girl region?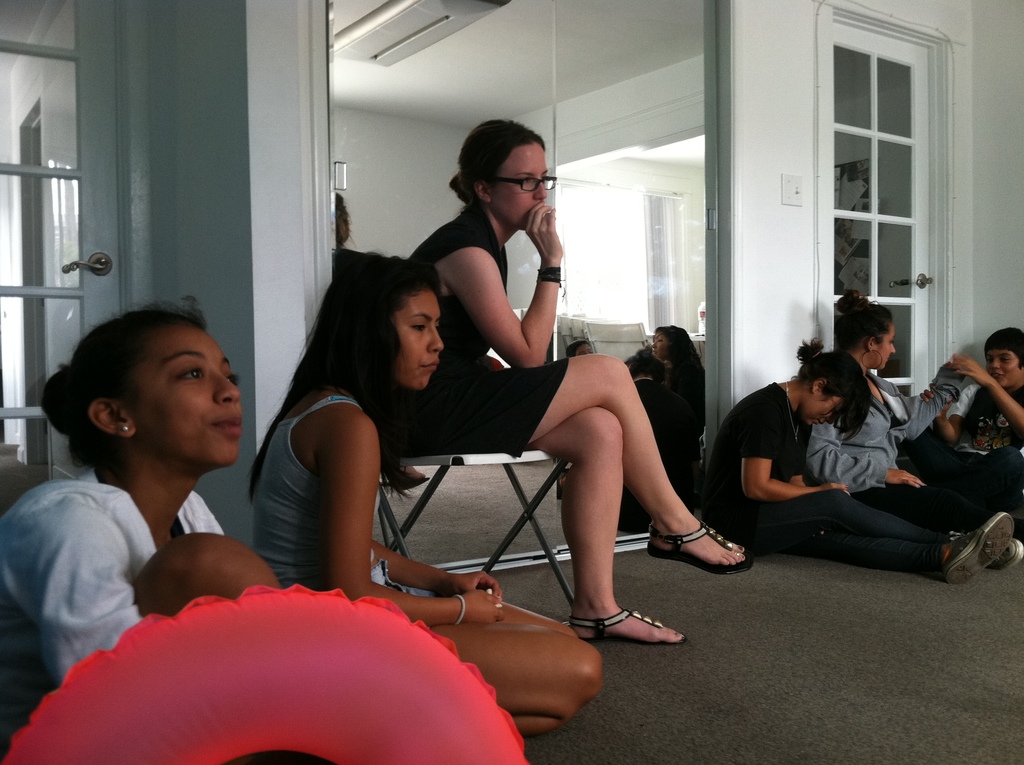
box=[378, 120, 746, 645]
